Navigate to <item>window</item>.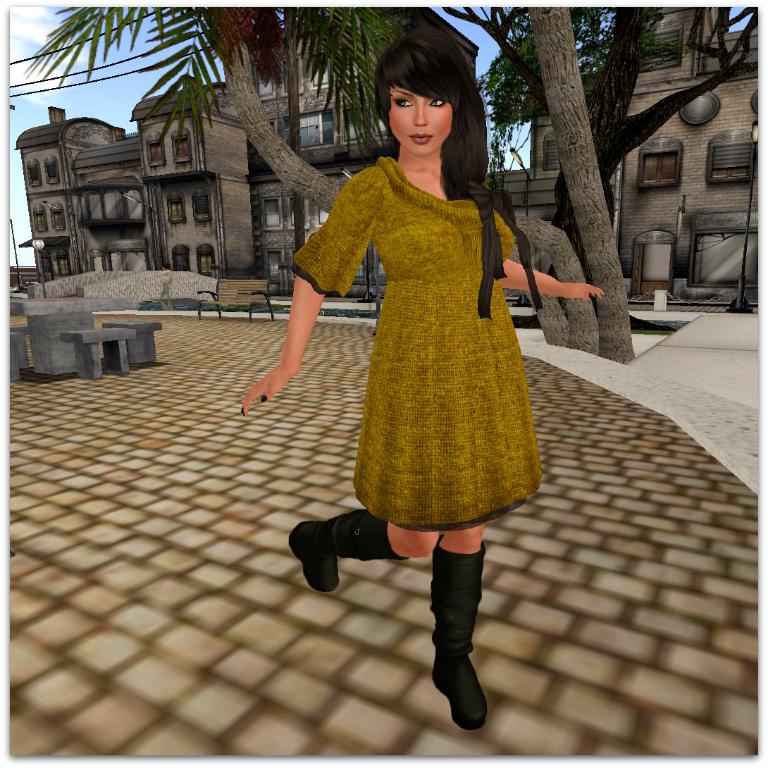
Navigation target: rect(631, 140, 684, 187).
